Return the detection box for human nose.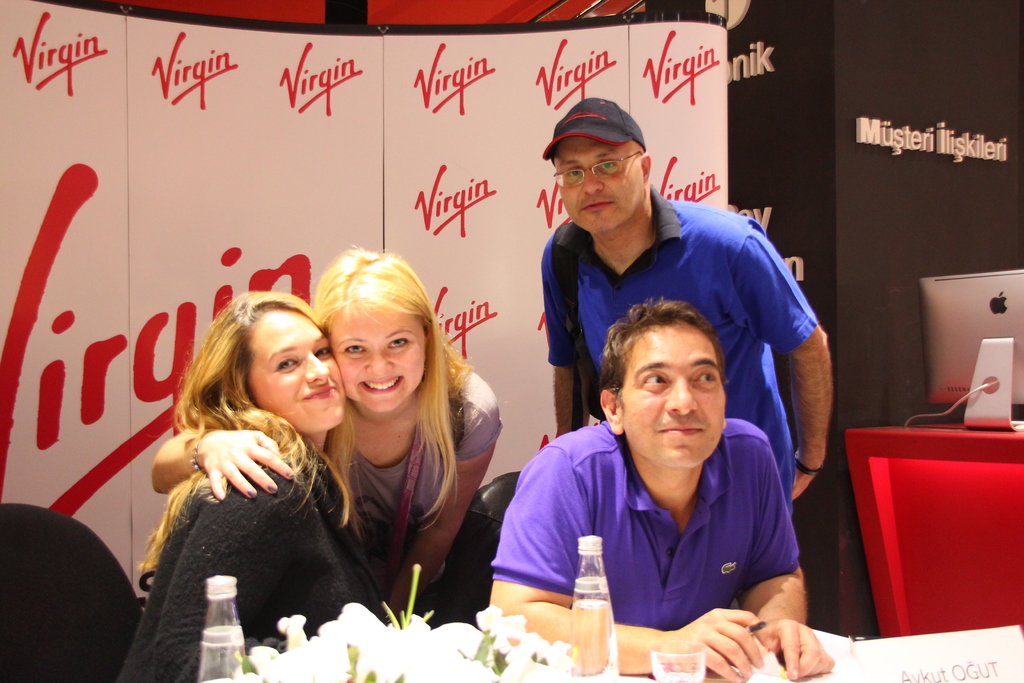
detection(364, 346, 395, 378).
